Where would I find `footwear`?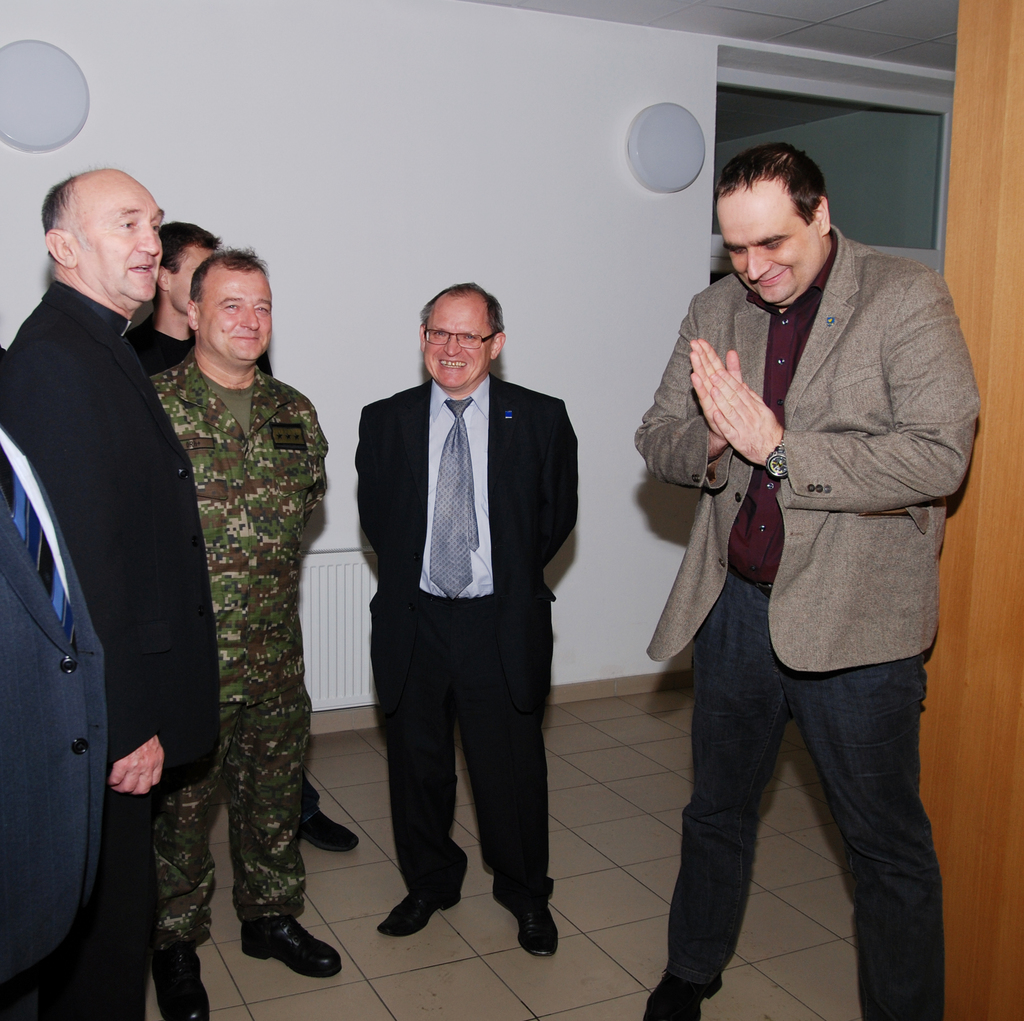
At 302,810,360,857.
